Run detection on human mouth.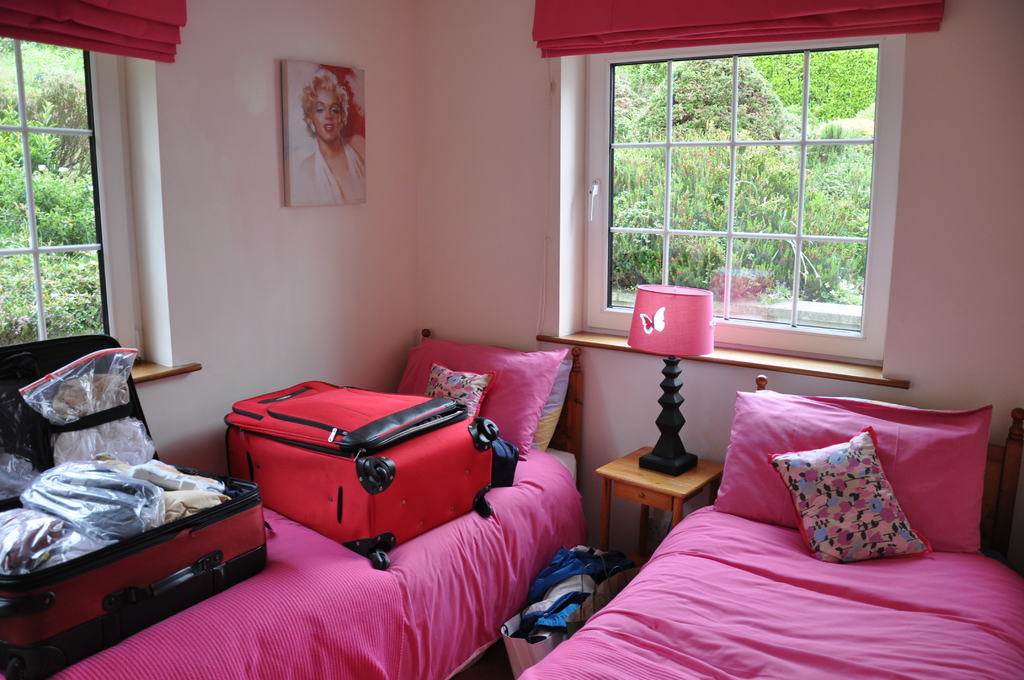
Result: <box>323,122,332,133</box>.
